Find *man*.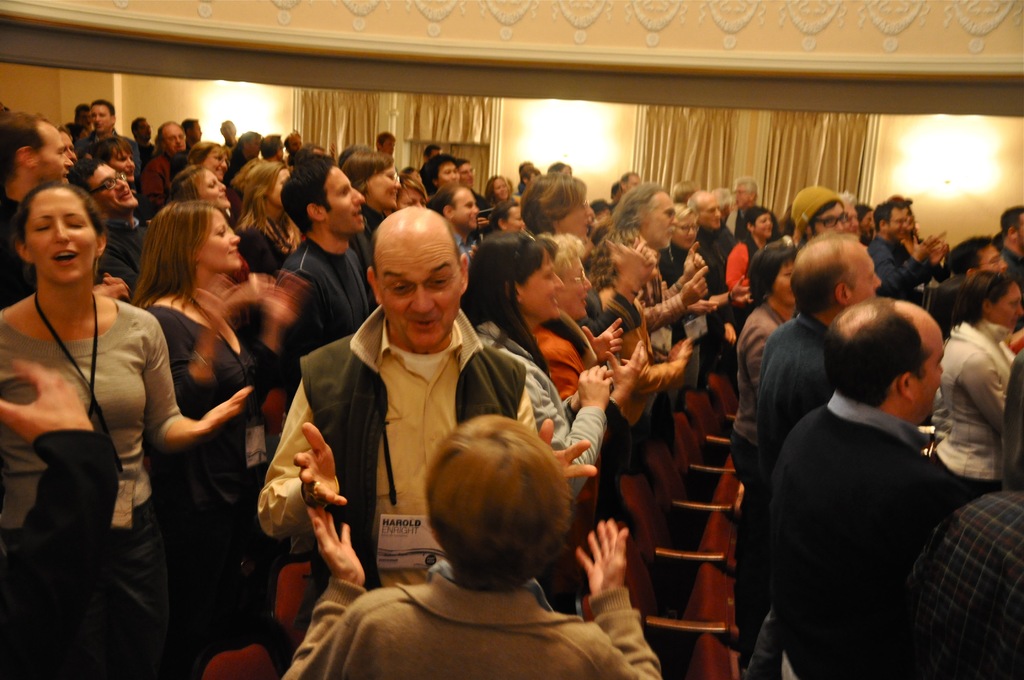
select_region(255, 216, 600, 529).
